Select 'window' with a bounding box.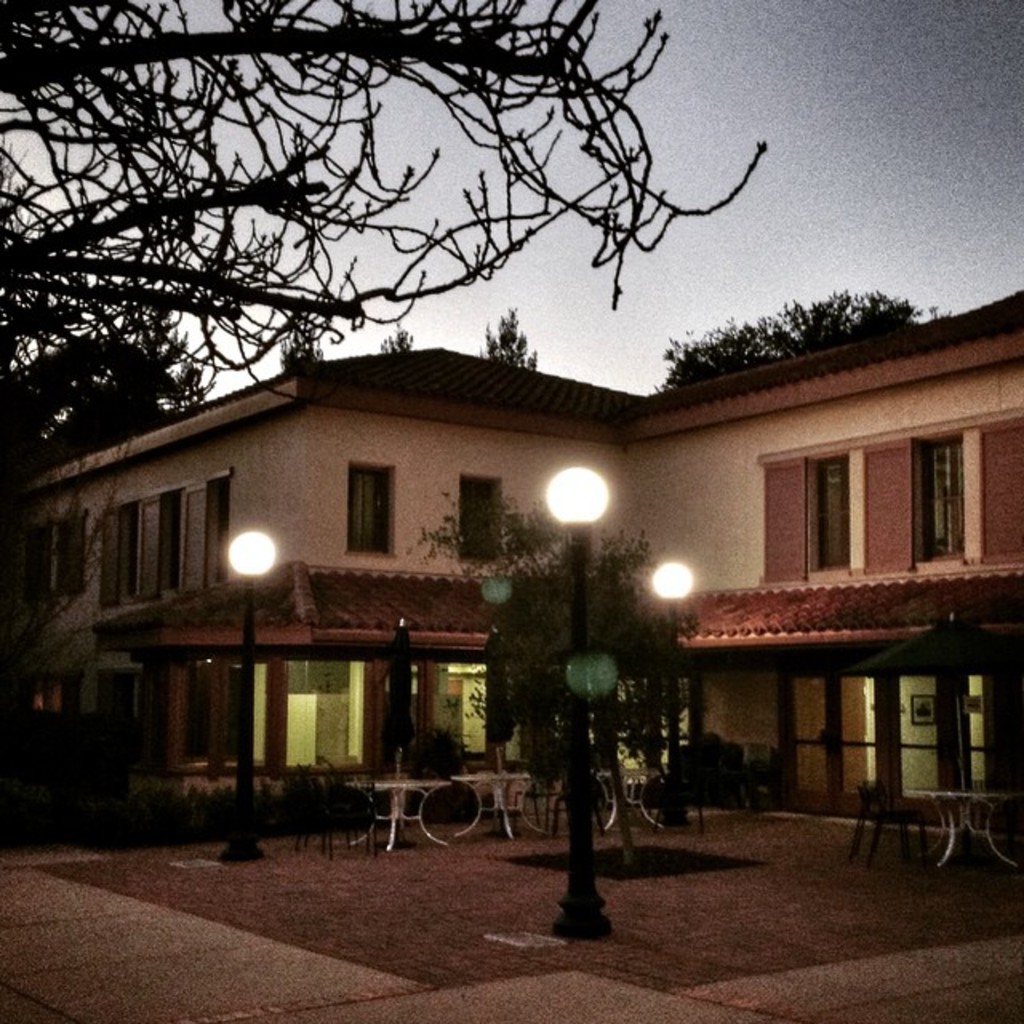
(x1=805, y1=451, x2=859, y2=573).
